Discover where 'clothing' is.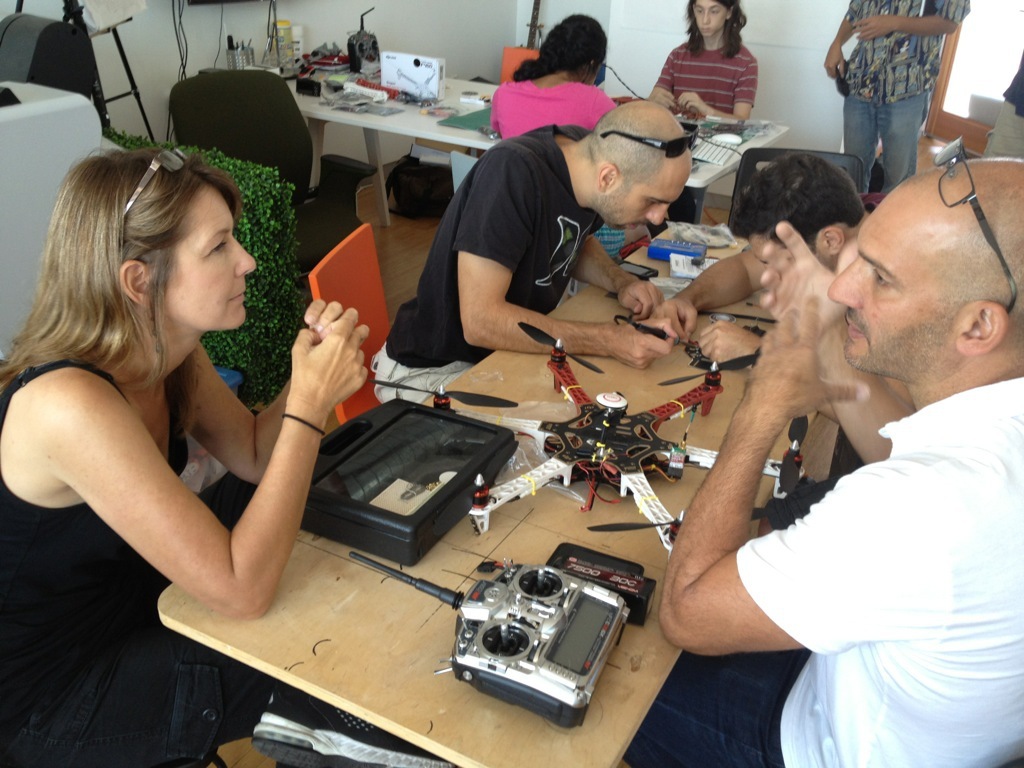
Discovered at {"x1": 390, "y1": 111, "x2": 614, "y2": 361}.
